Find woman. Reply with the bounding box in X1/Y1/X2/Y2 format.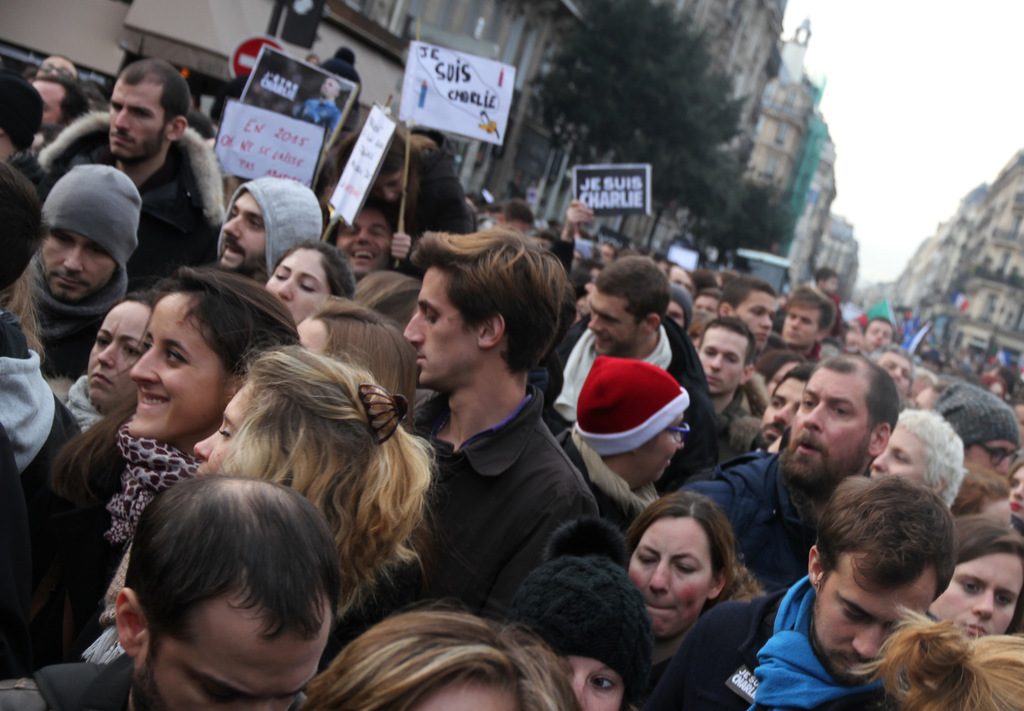
255/232/360/328.
